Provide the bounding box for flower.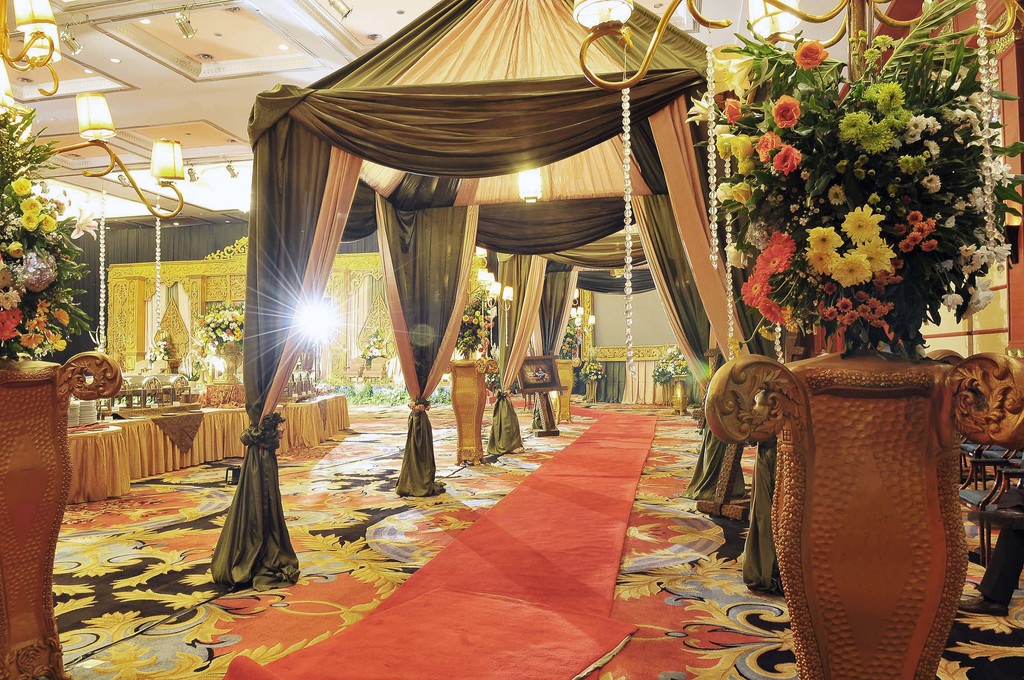
722:240:762:269.
